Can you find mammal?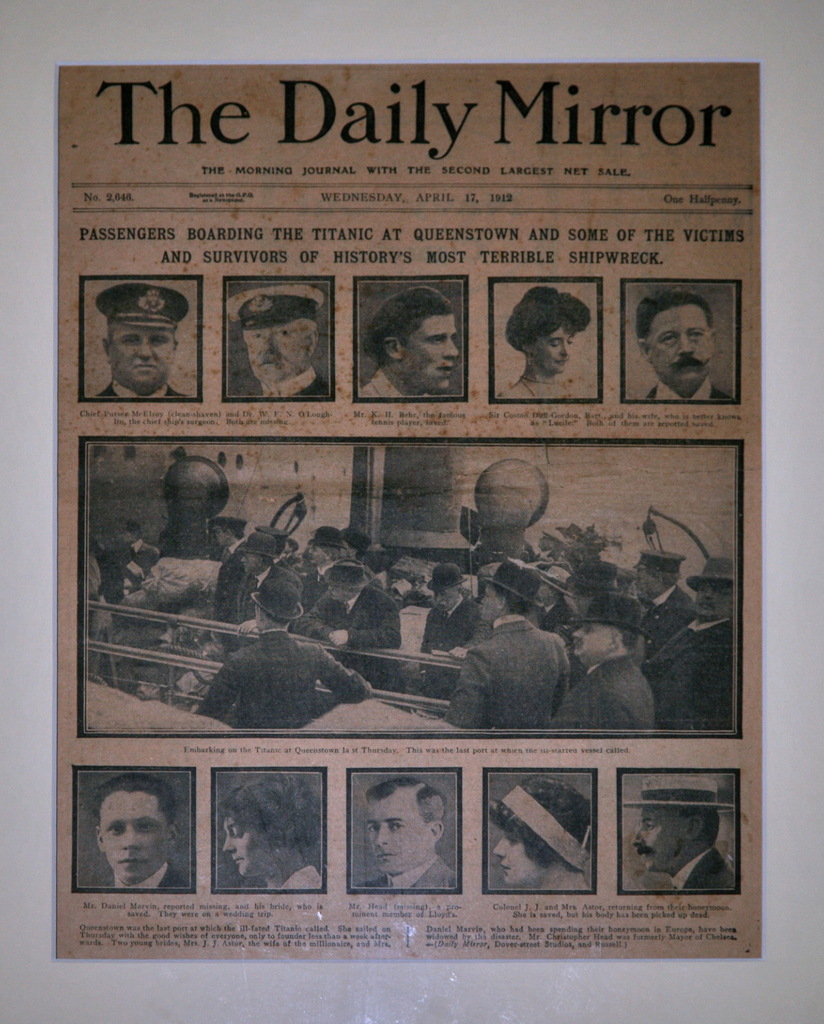
Yes, bounding box: [left=95, top=772, right=184, bottom=892].
